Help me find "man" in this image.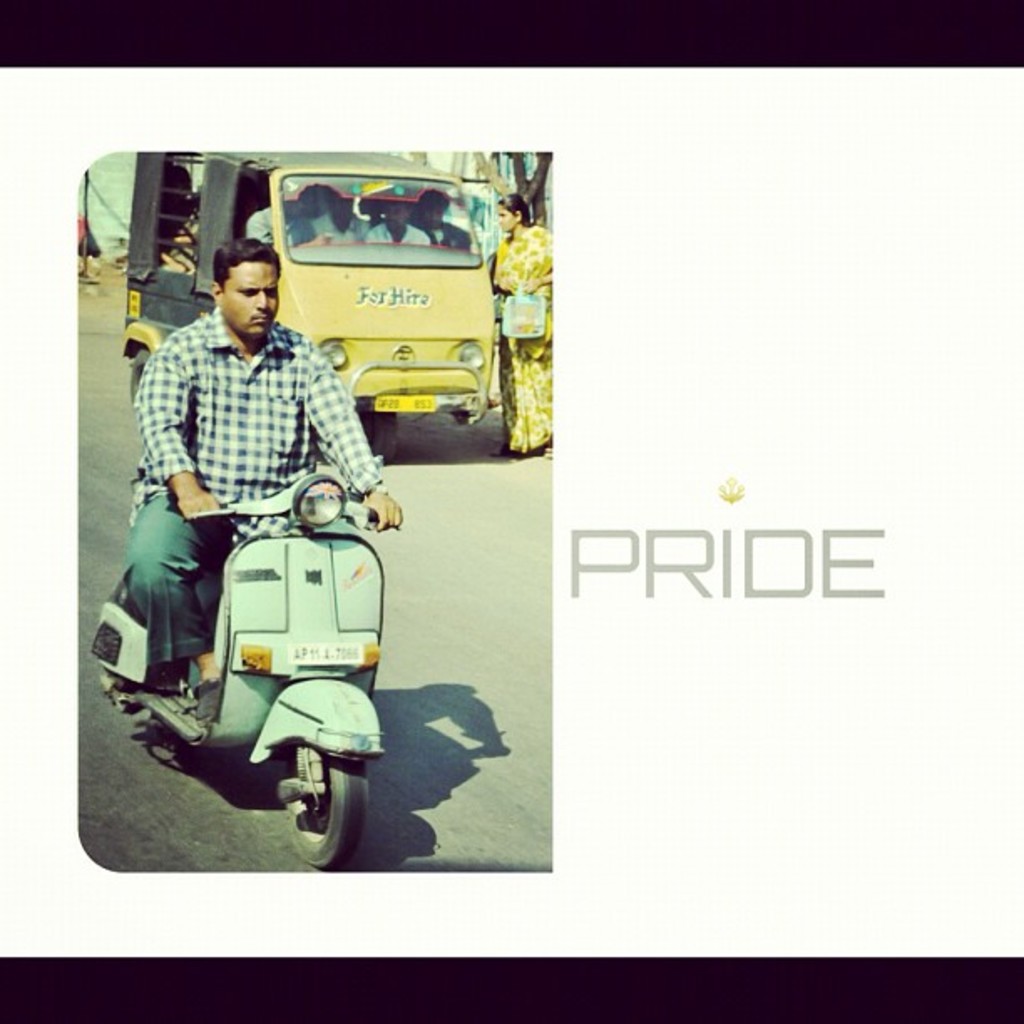
Found it: select_region(112, 229, 398, 765).
